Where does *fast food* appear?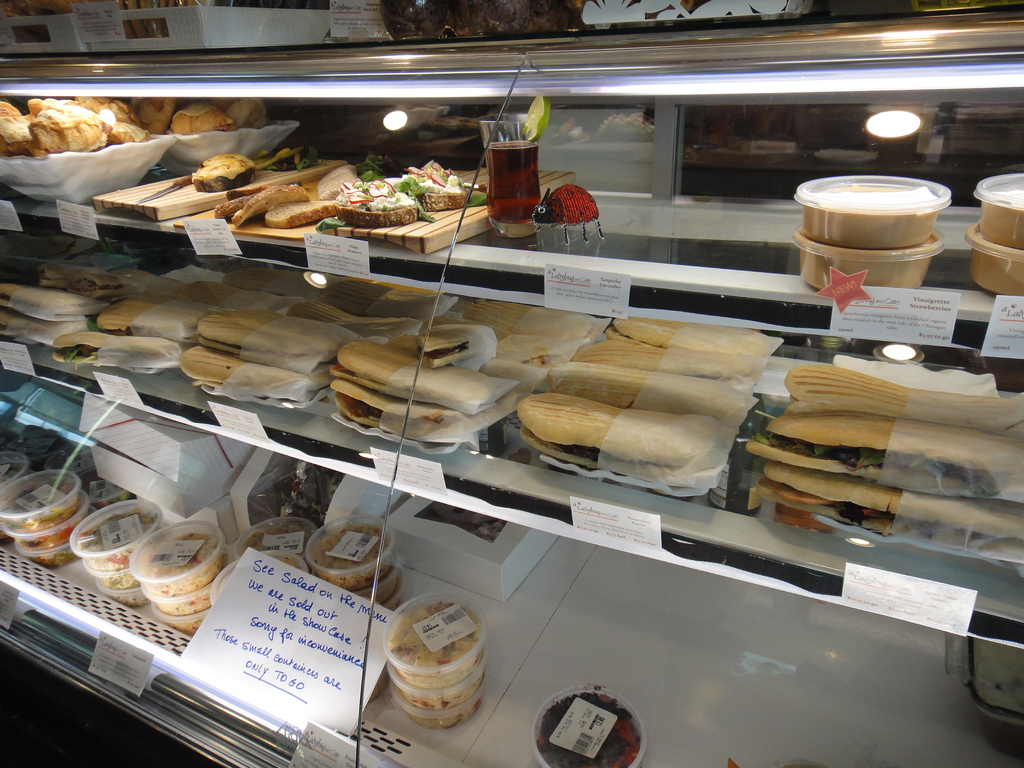
Appears at [x1=116, y1=586, x2=148, y2=610].
